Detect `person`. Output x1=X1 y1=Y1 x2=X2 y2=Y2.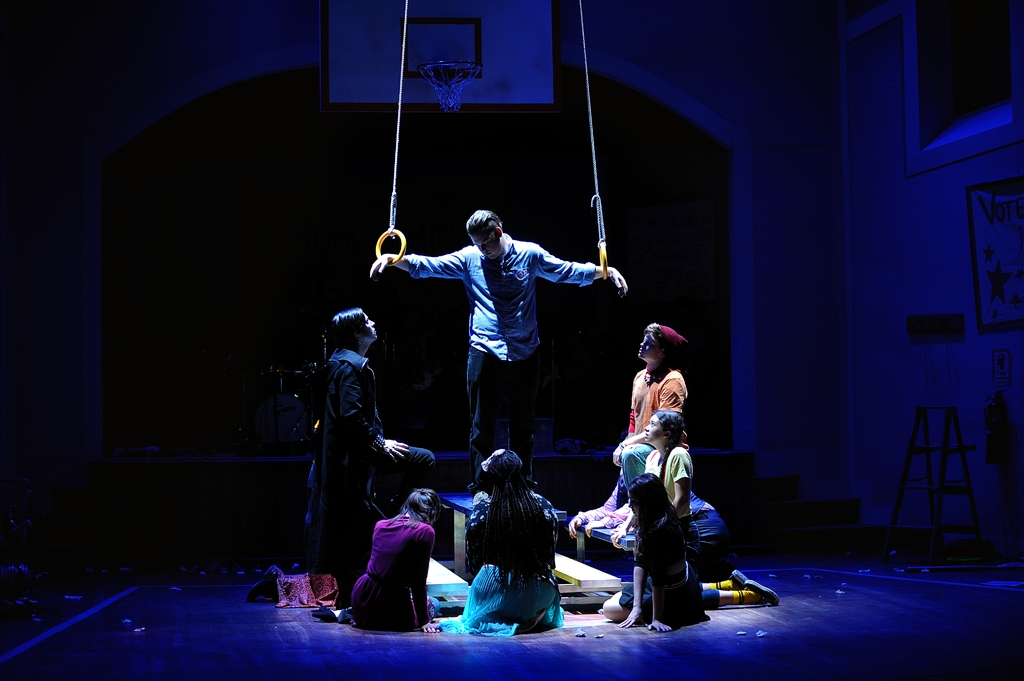
x1=641 y1=407 x2=779 y2=605.
